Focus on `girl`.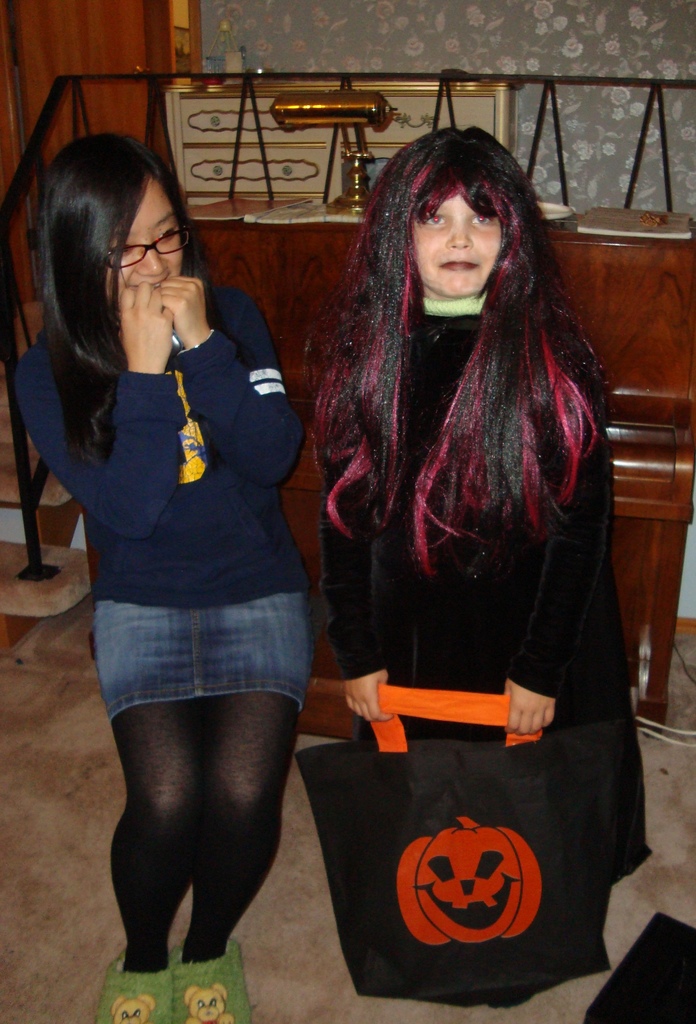
Focused at (left=308, top=117, right=633, bottom=1007).
